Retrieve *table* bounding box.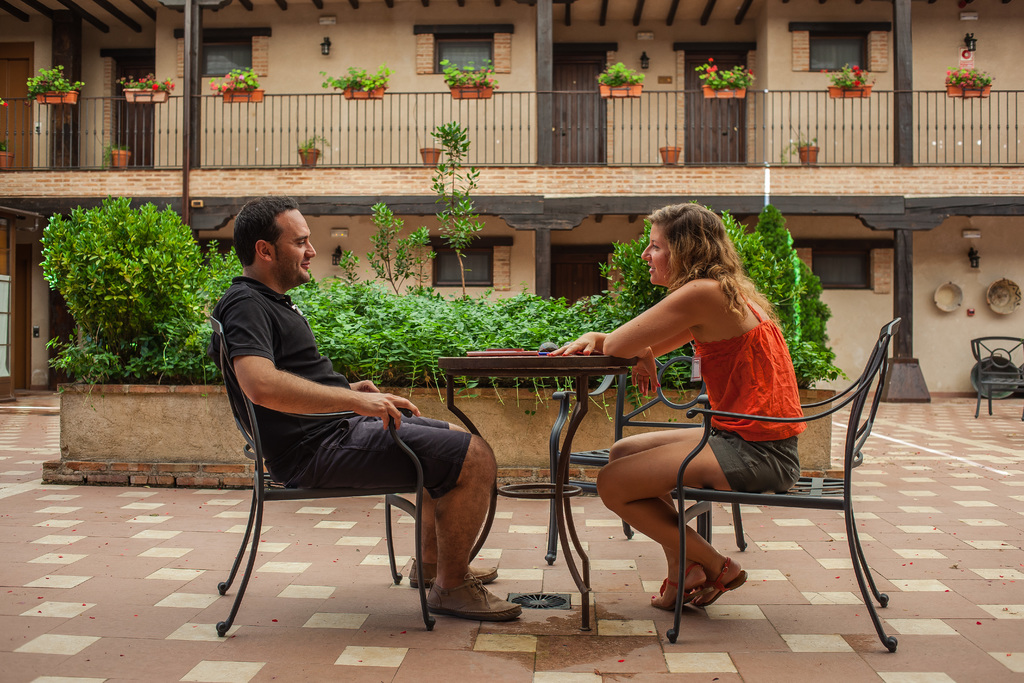
Bounding box: locate(437, 353, 629, 629).
